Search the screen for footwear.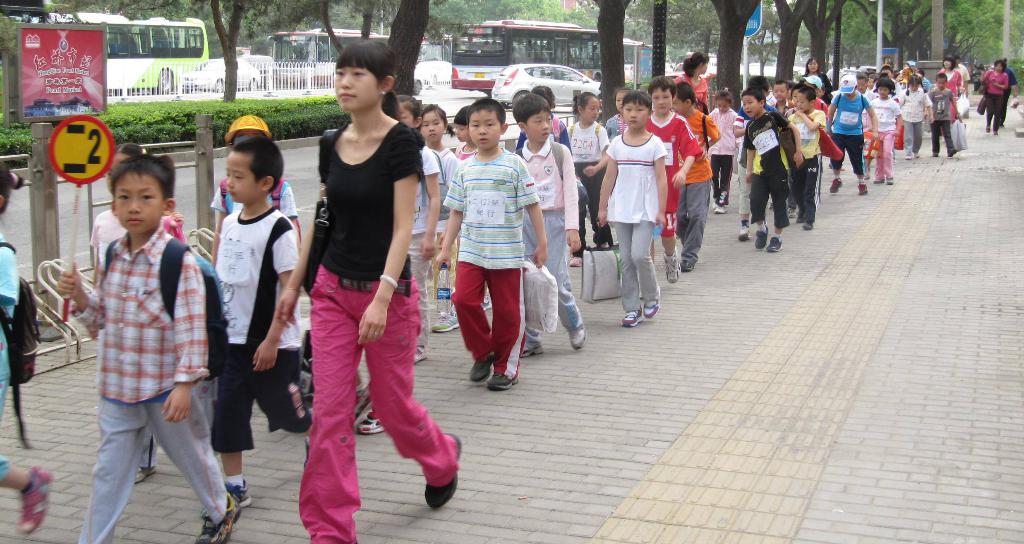
Found at left=351, top=378, right=372, bottom=419.
